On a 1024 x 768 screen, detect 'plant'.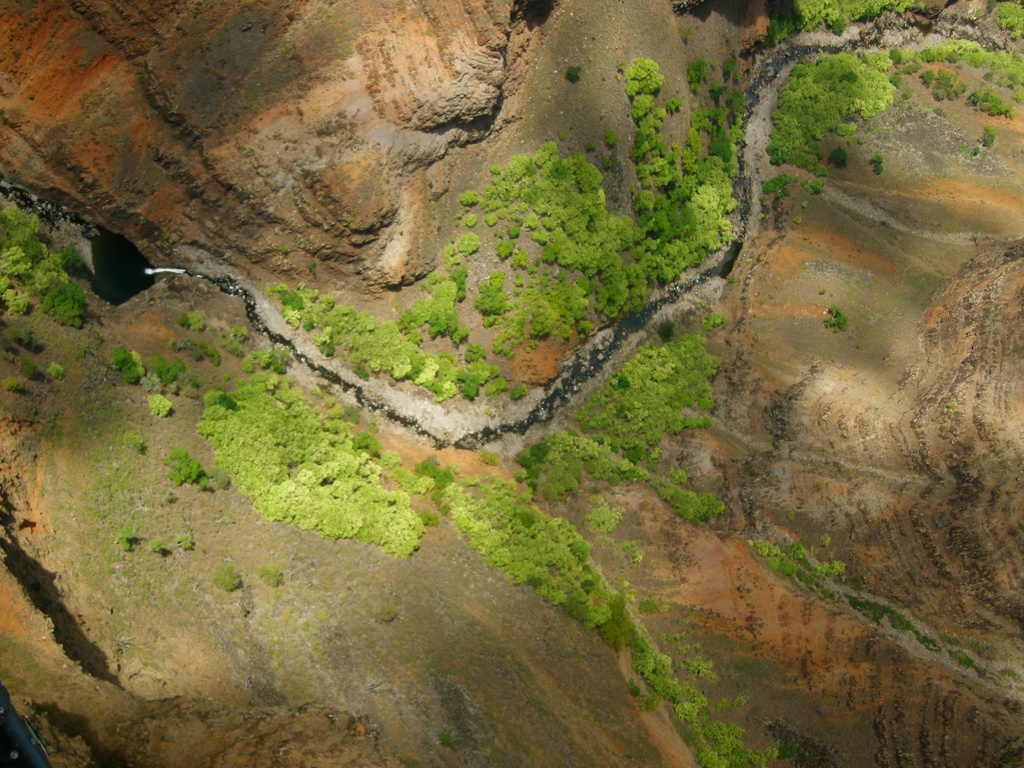
pyautogui.locateOnScreen(976, 0, 1023, 40).
